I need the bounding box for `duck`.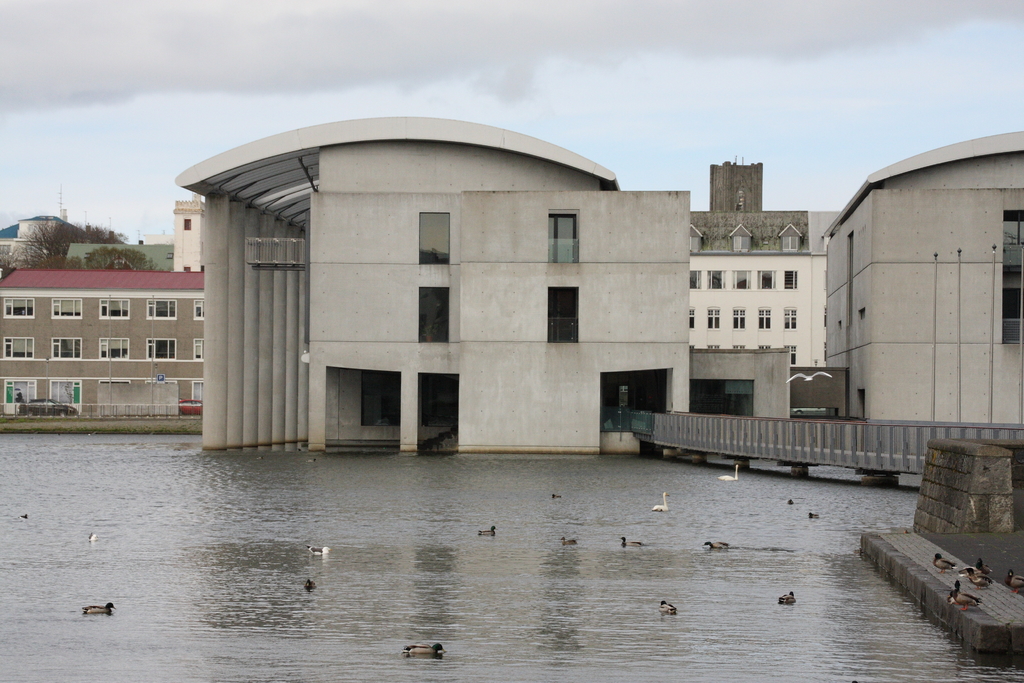
Here it is: 714/463/741/479.
